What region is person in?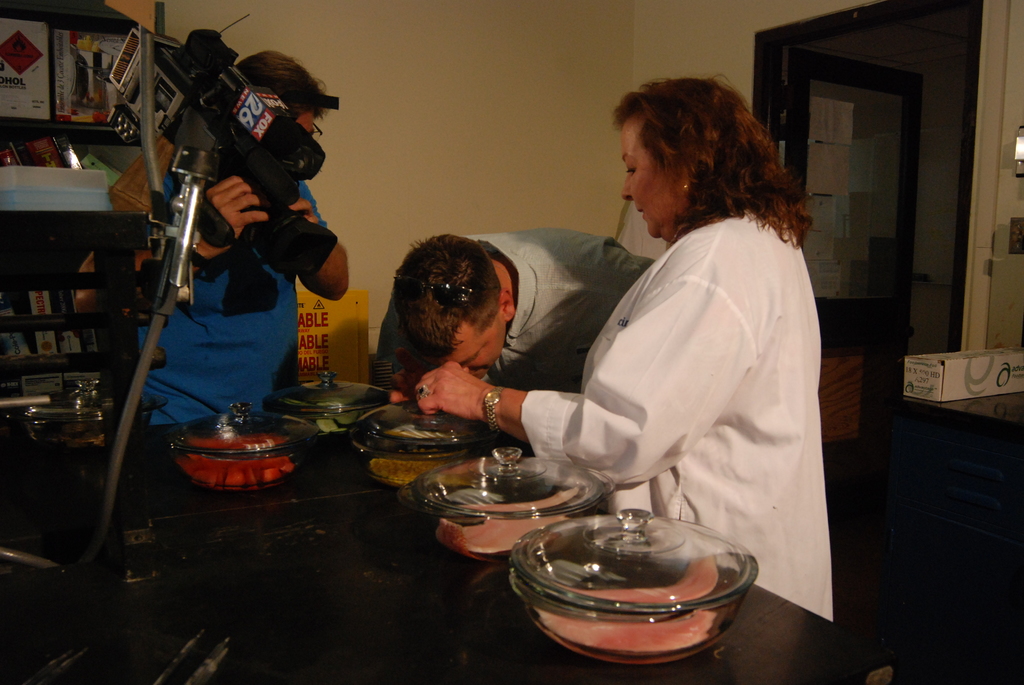
detection(375, 226, 656, 400).
